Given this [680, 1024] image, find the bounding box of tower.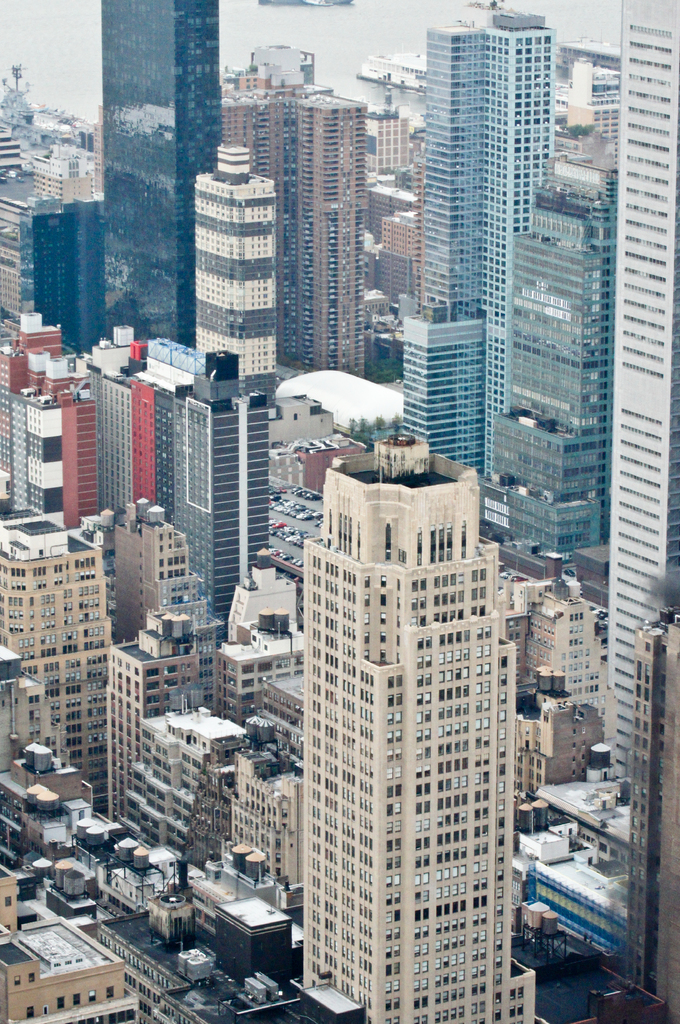
<region>381, 0, 628, 595</region>.
